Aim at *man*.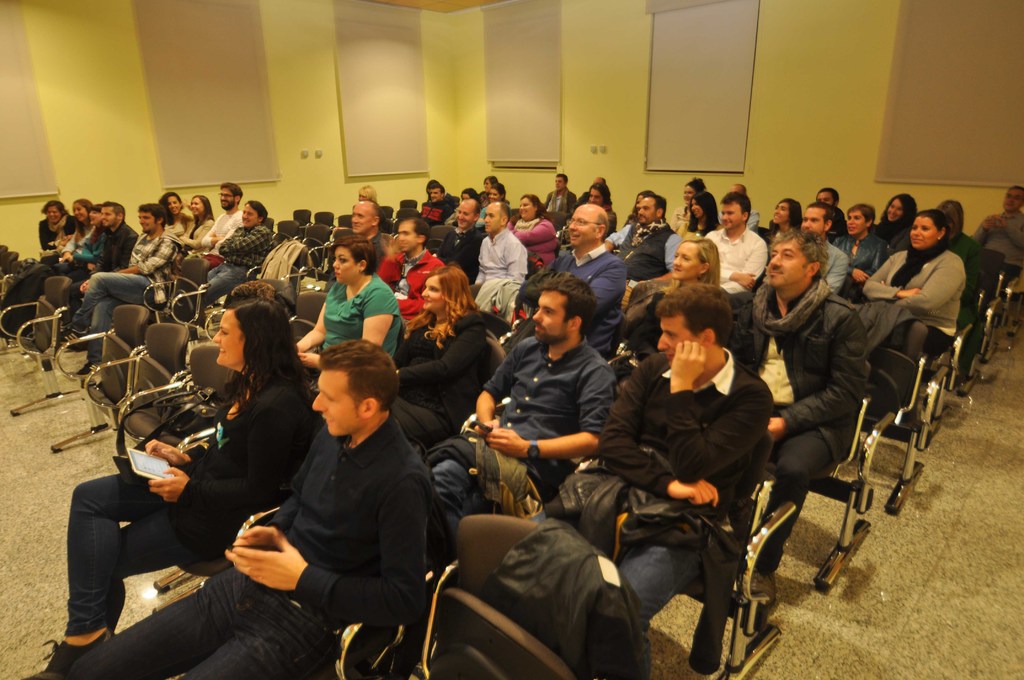
Aimed at select_region(749, 218, 868, 601).
